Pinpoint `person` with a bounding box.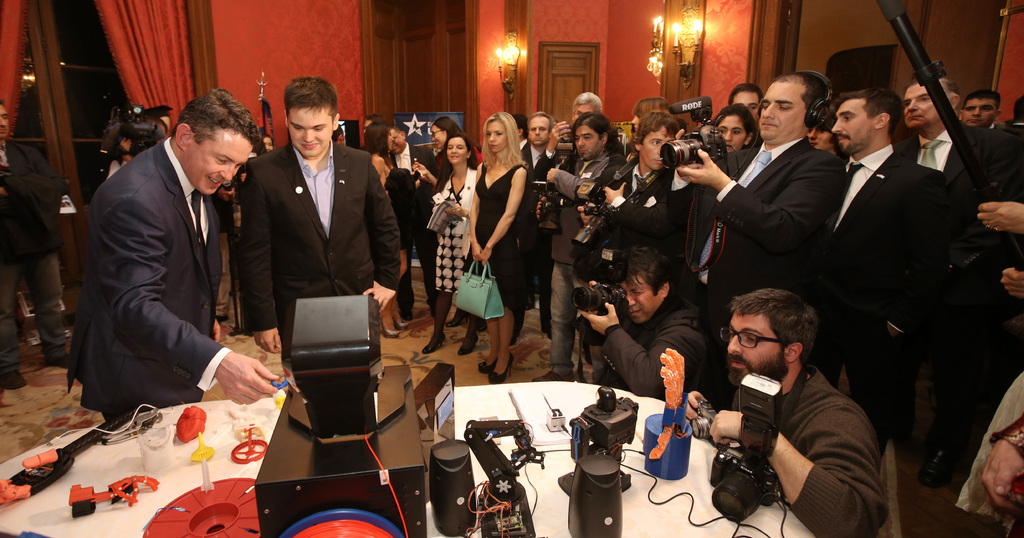
bbox(678, 105, 755, 234).
